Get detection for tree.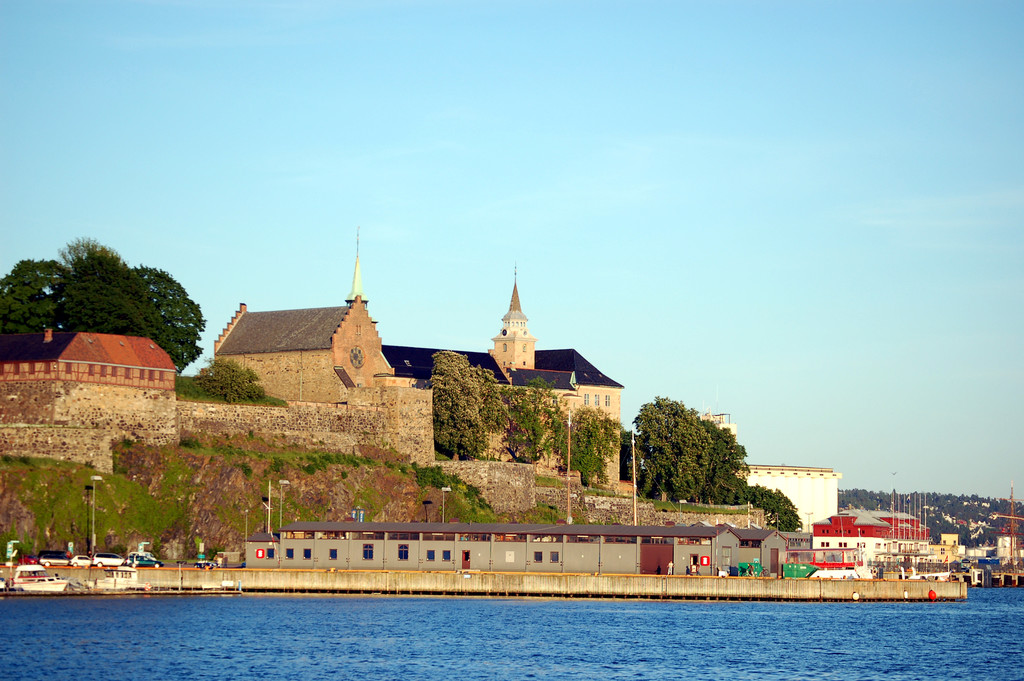
Detection: [190,357,278,406].
